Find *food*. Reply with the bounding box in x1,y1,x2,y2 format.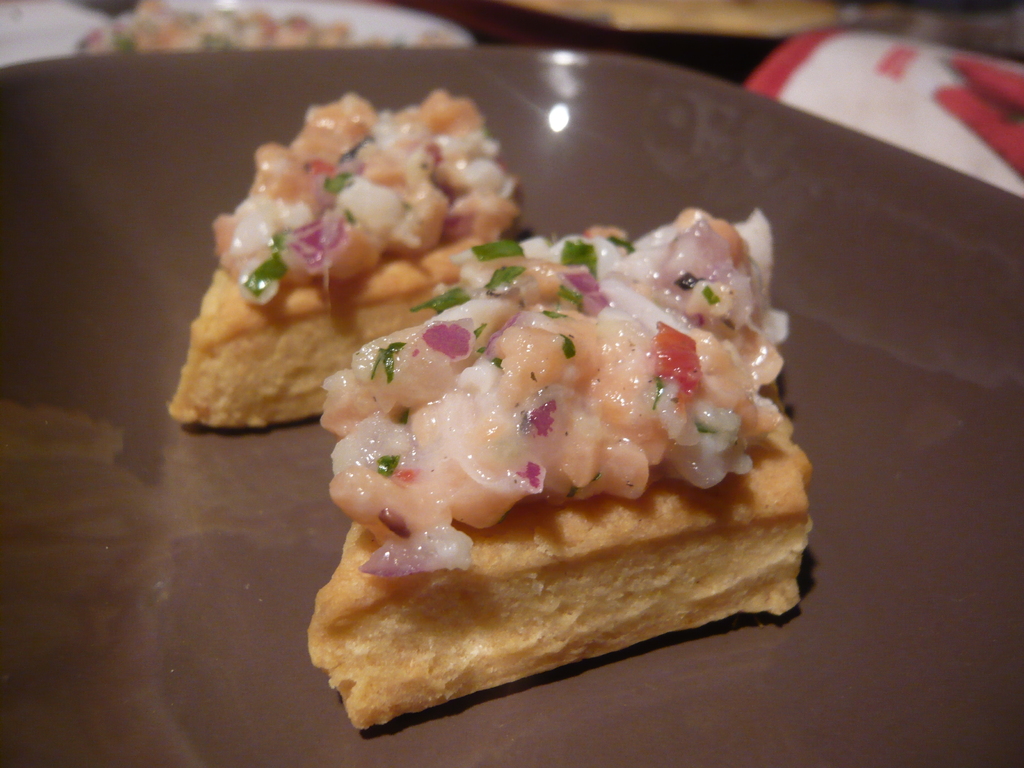
166,90,523,429.
